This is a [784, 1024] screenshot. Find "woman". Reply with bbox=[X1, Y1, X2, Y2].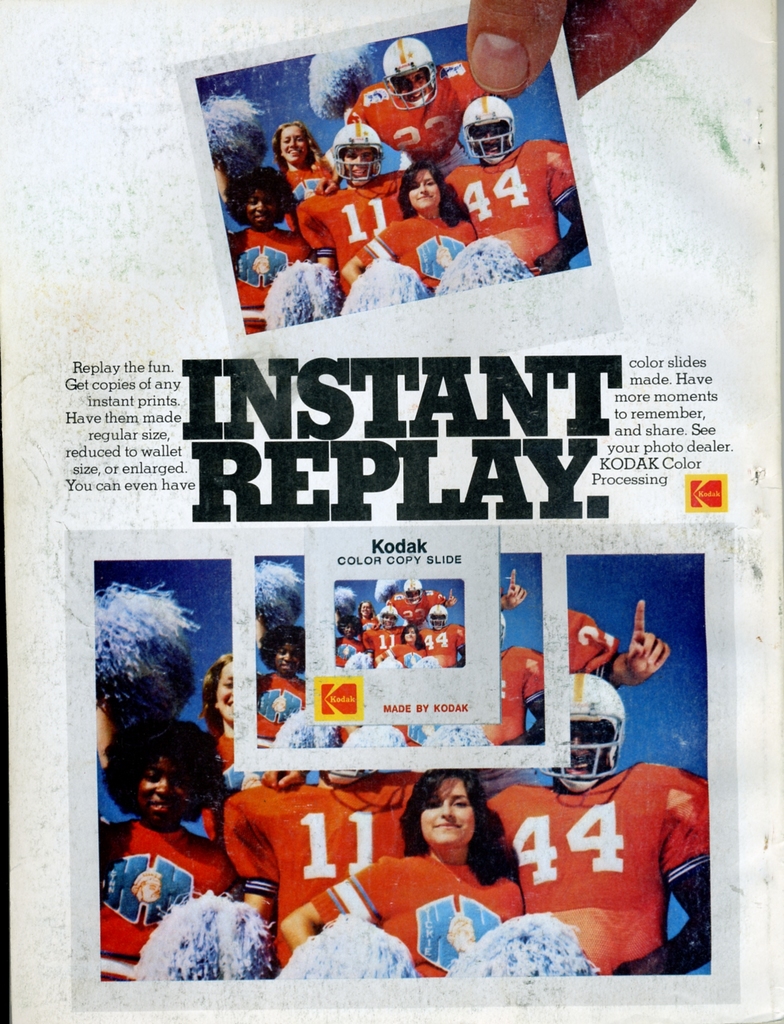
bbox=[202, 647, 270, 782].
